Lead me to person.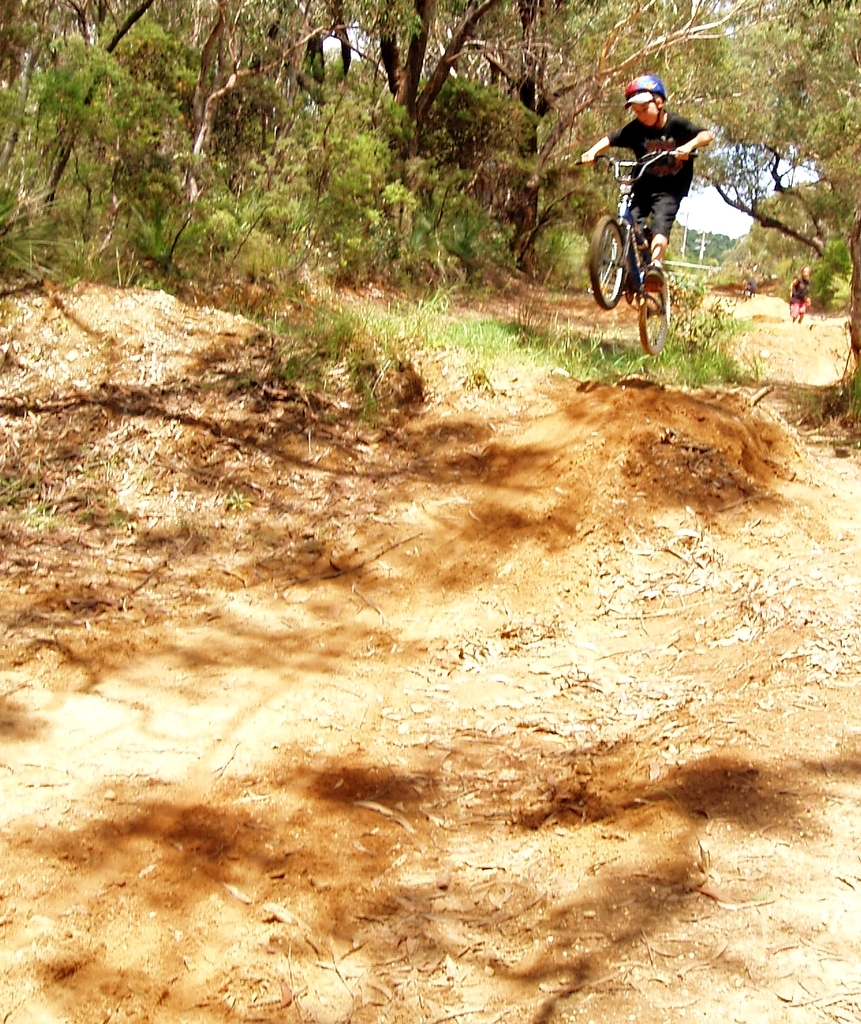
Lead to <bbox>578, 75, 714, 286</bbox>.
